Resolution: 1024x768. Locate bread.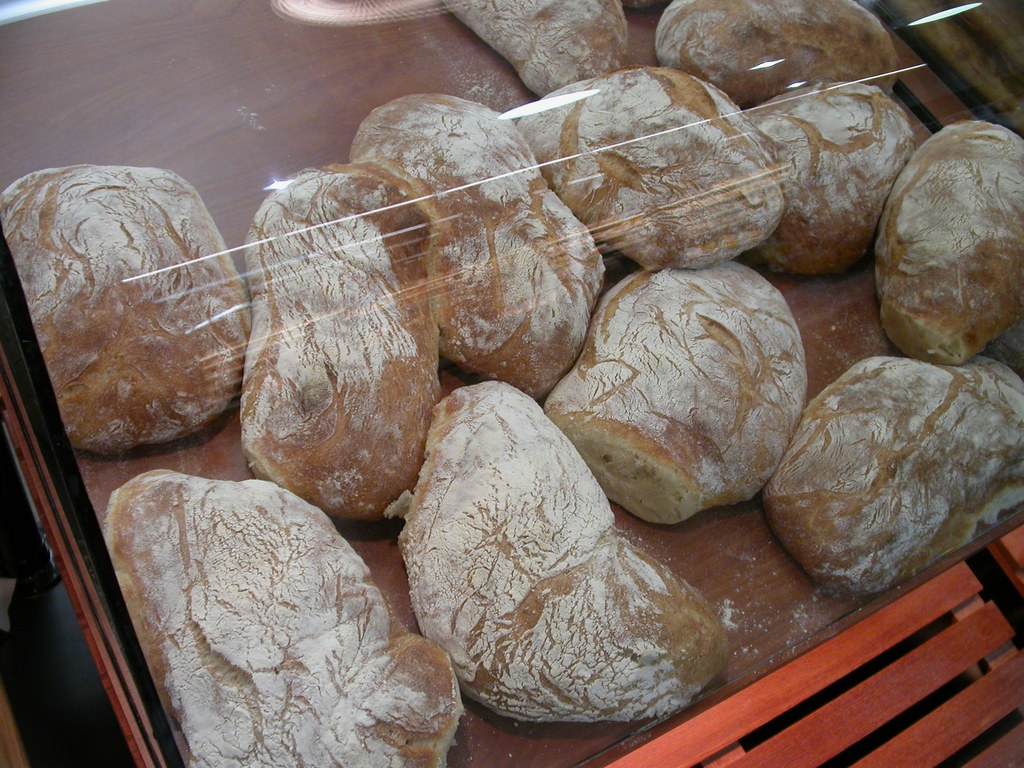
box(340, 88, 587, 404).
